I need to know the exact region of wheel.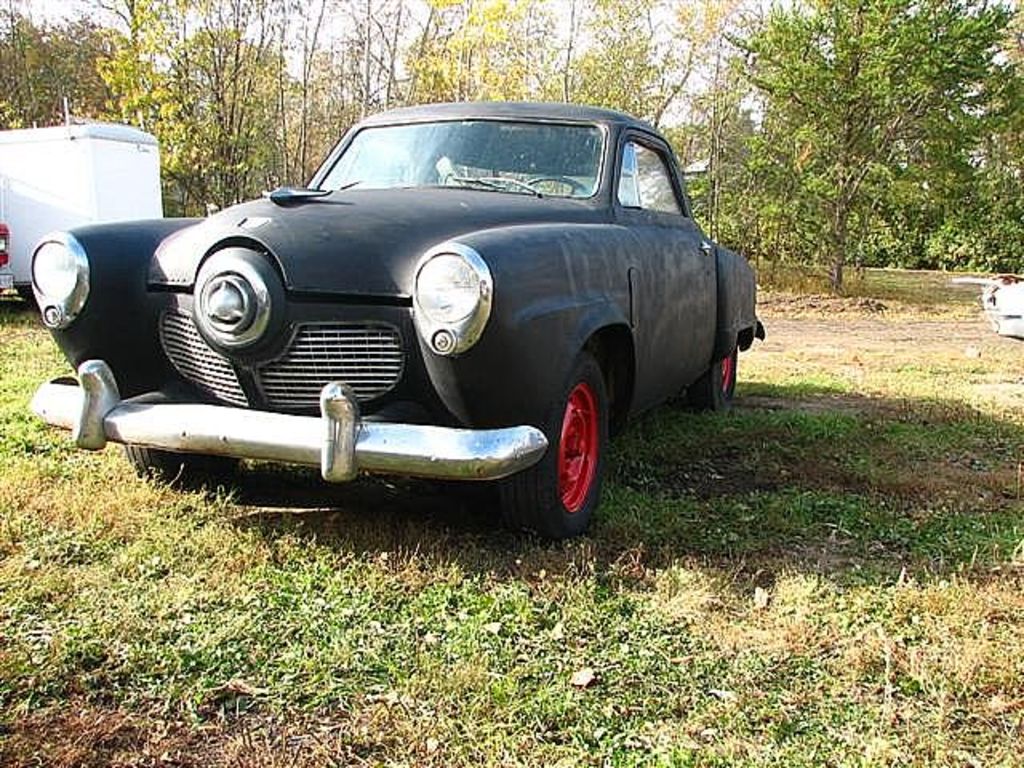
Region: select_region(683, 342, 739, 413).
